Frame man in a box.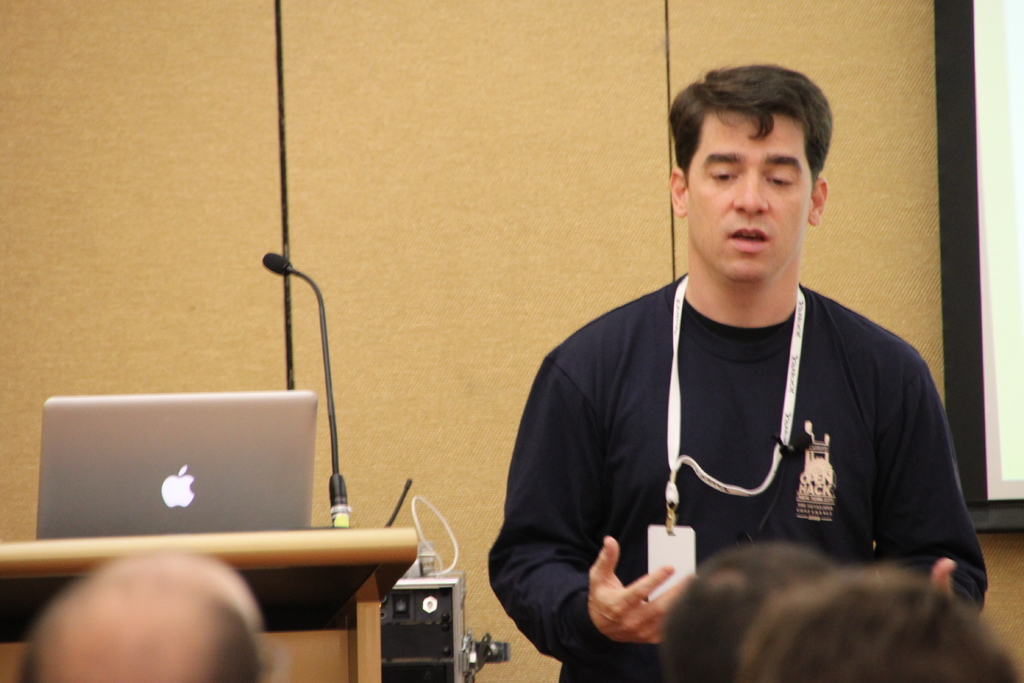
l=18, t=541, r=283, b=682.
